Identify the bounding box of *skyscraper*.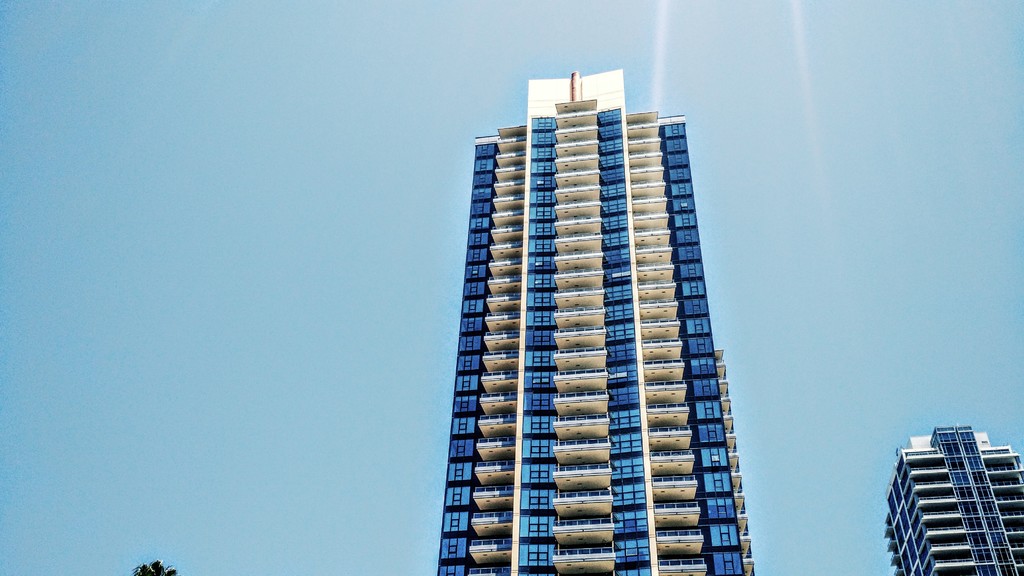
<bbox>429, 66, 757, 575</bbox>.
